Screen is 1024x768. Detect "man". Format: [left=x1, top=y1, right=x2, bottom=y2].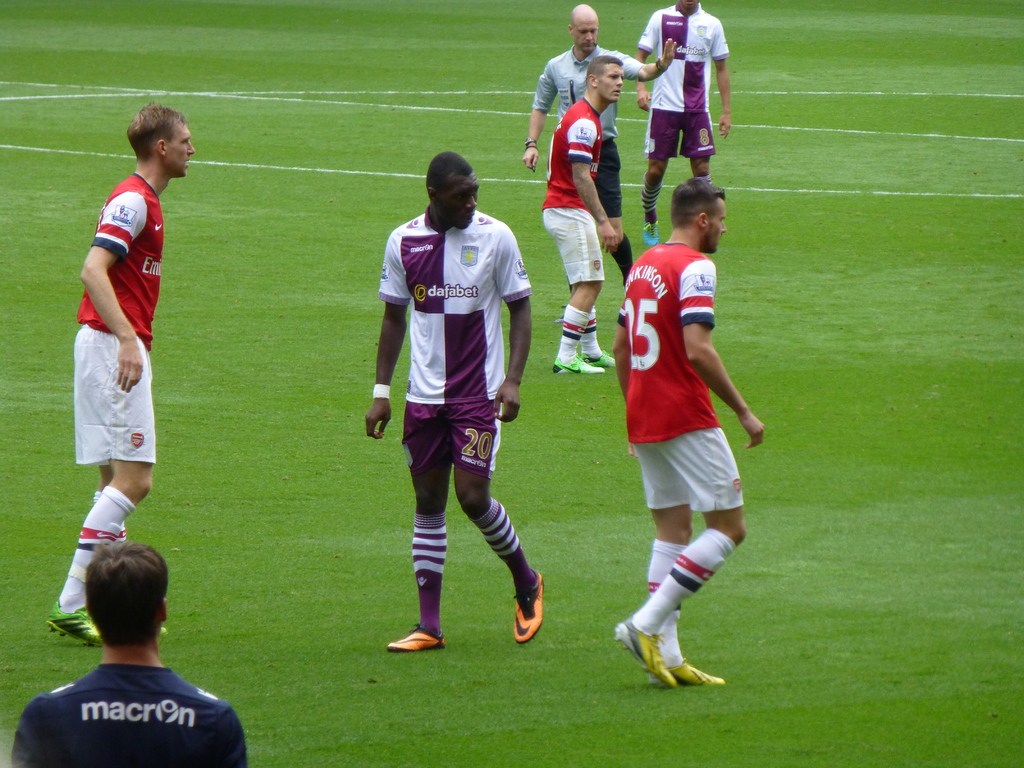
[left=5, top=565, right=248, bottom=756].
